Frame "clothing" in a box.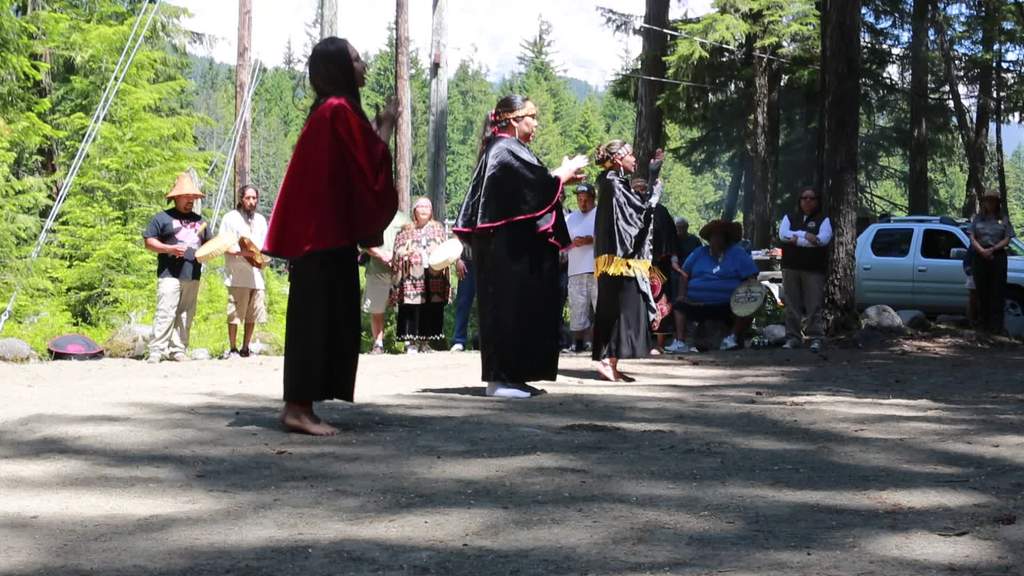
left=393, top=223, right=450, bottom=343.
